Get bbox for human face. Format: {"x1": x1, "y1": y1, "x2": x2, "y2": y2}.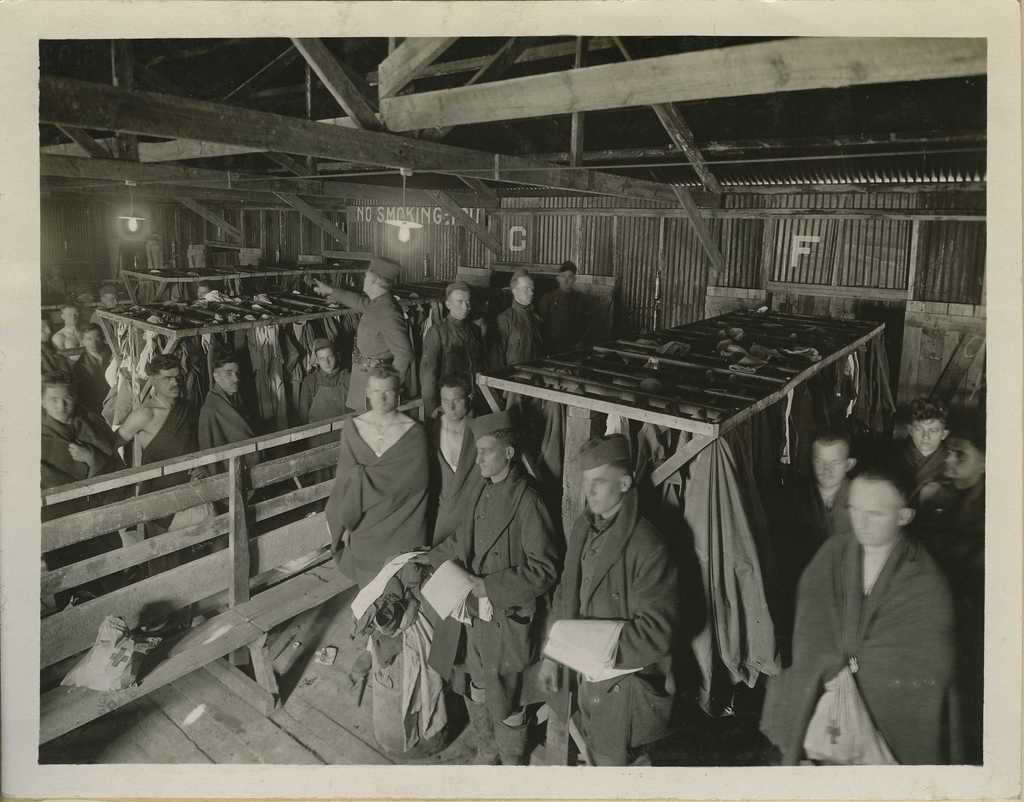
{"x1": 518, "y1": 278, "x2": 533, "y2": 305}.
